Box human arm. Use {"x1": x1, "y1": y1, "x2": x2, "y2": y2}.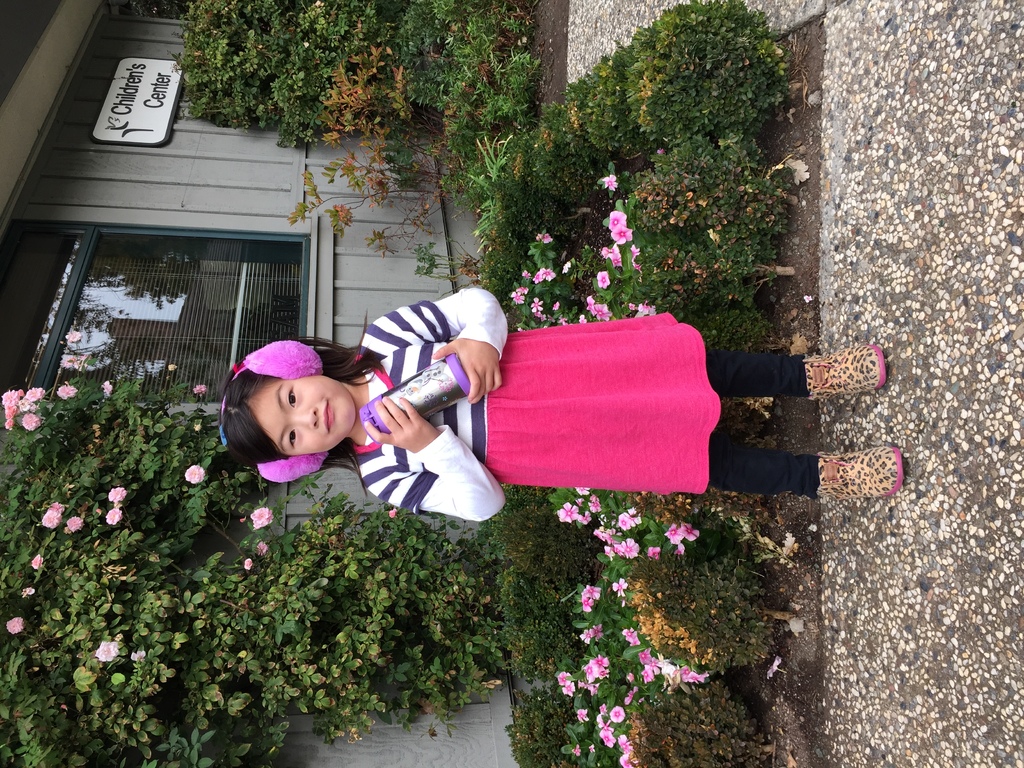
{"x1": 366, "y1": 287, "x2": 506, "y2": 404}.
